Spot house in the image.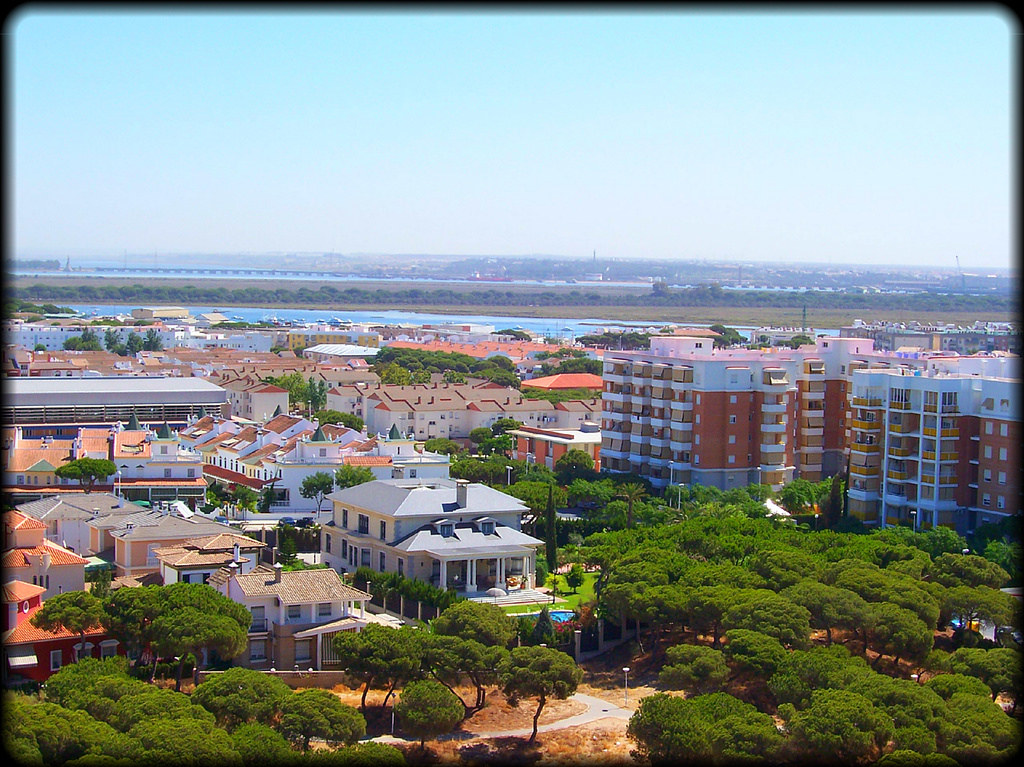
house found at crop(596, 337, 857, 508).
